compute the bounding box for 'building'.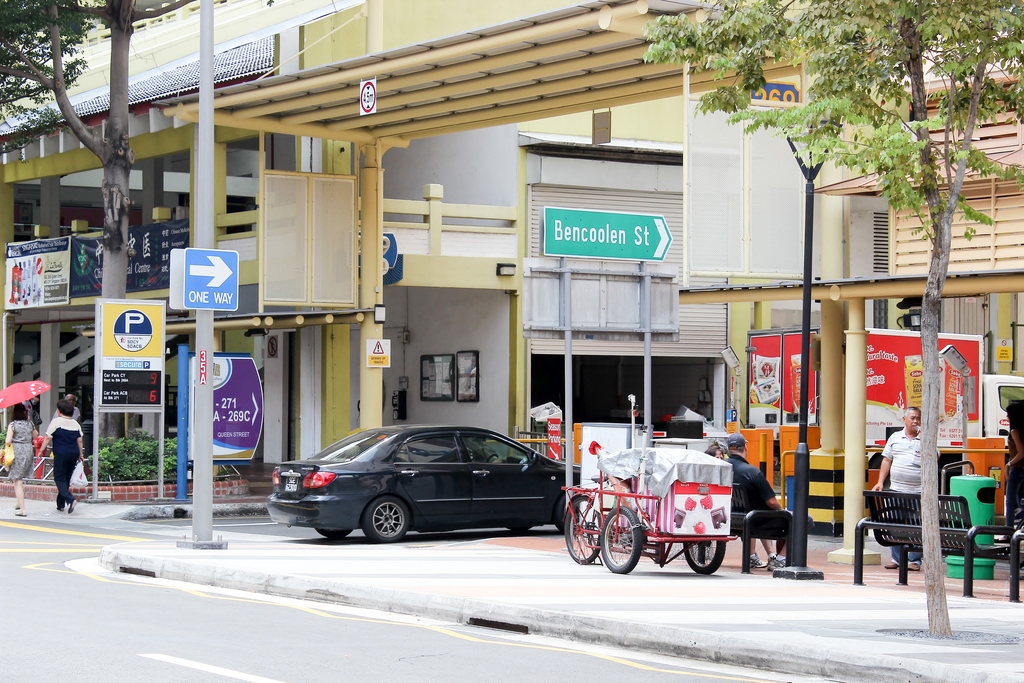
<region>0, 0, 1023, 520</region>.
